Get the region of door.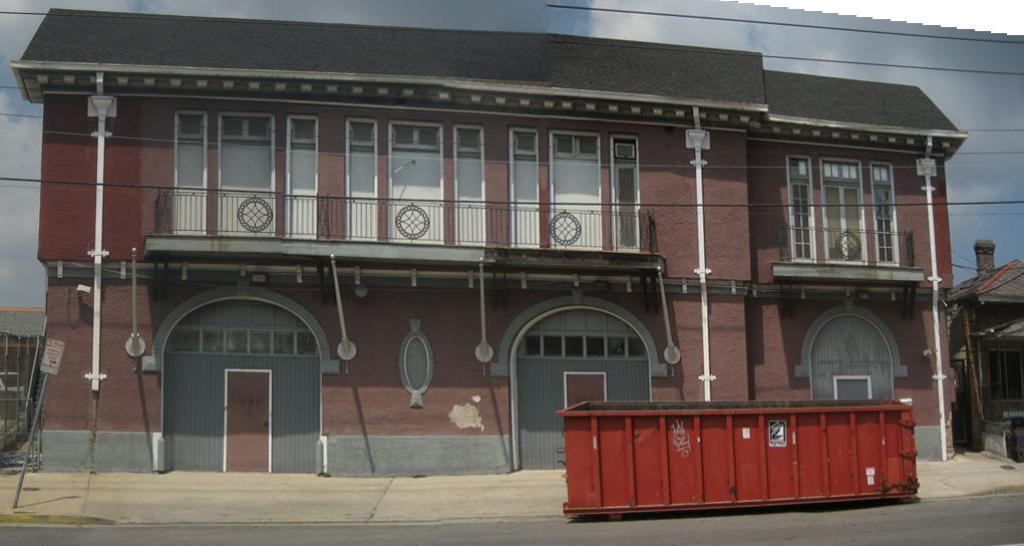
region(570, 374, 608, 411).
